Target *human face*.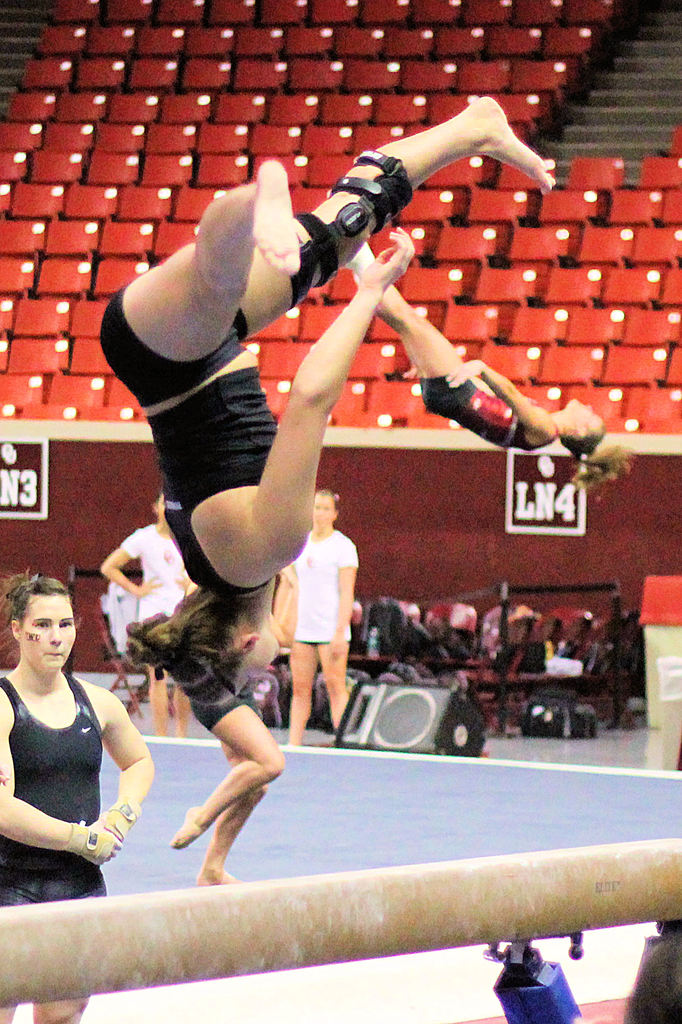
Target region: [x1=16, y1=592, x2=79, y2=669].
